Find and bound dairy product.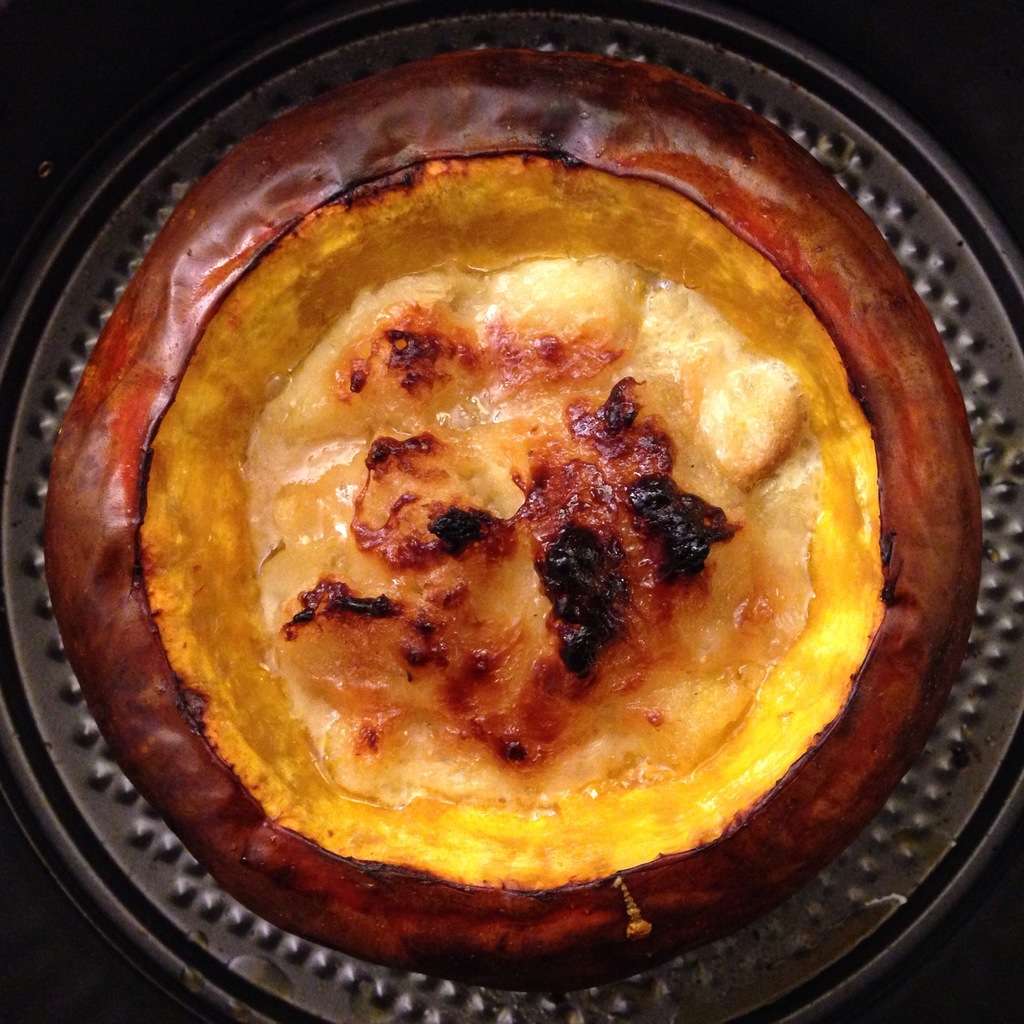
Bound: select_region(246, 254, 826, 806).
